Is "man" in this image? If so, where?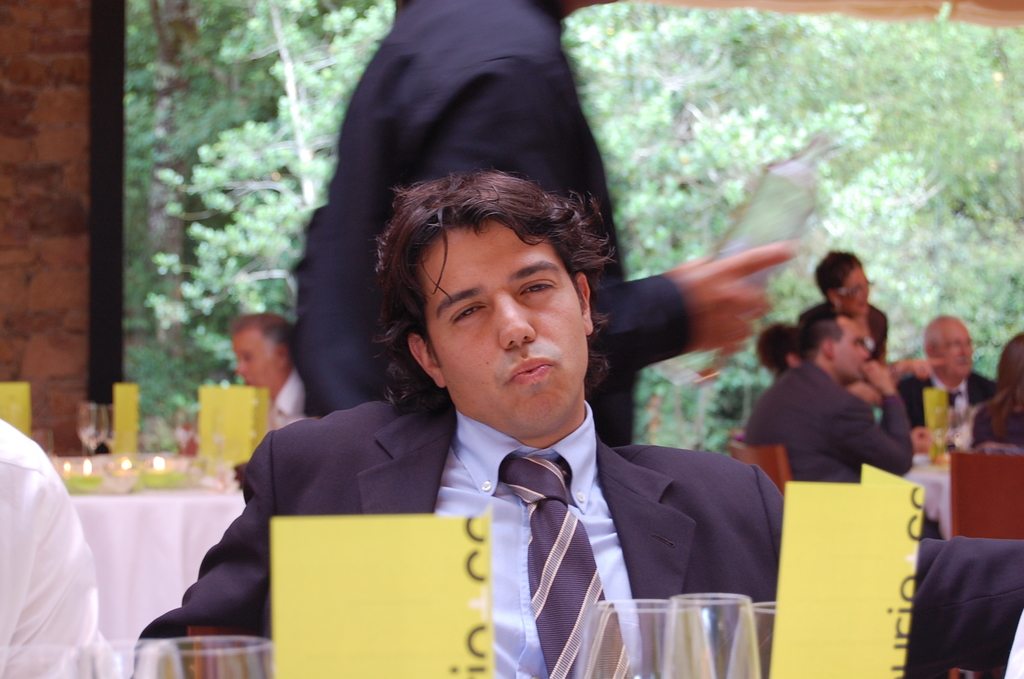
Yes, at 132, 159, 1023, 678.
